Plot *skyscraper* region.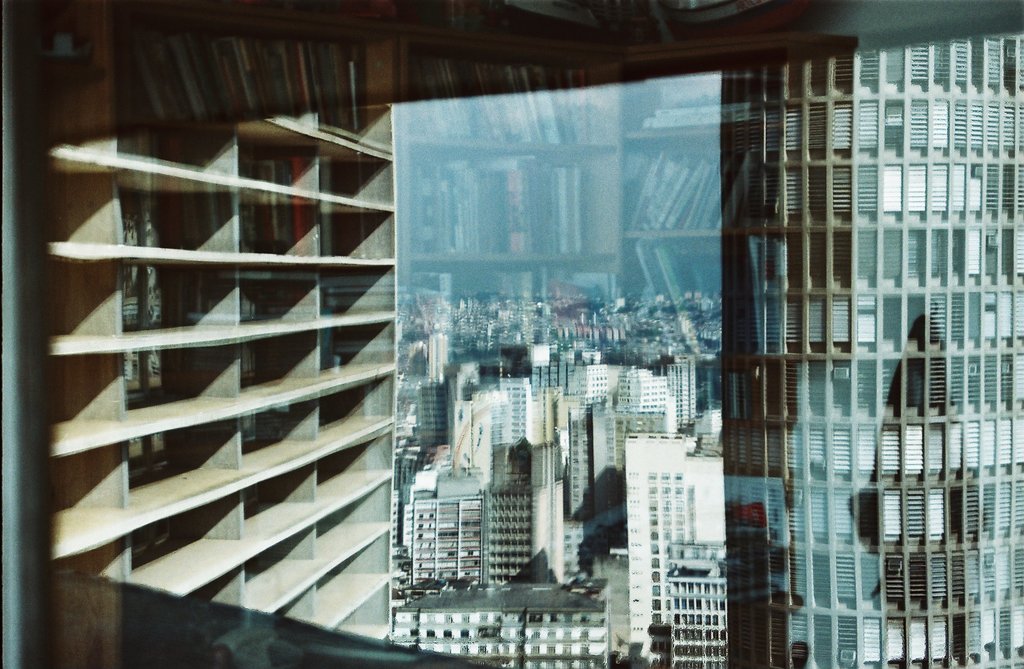
Plotted at rect(403, 460, 488, 613).
